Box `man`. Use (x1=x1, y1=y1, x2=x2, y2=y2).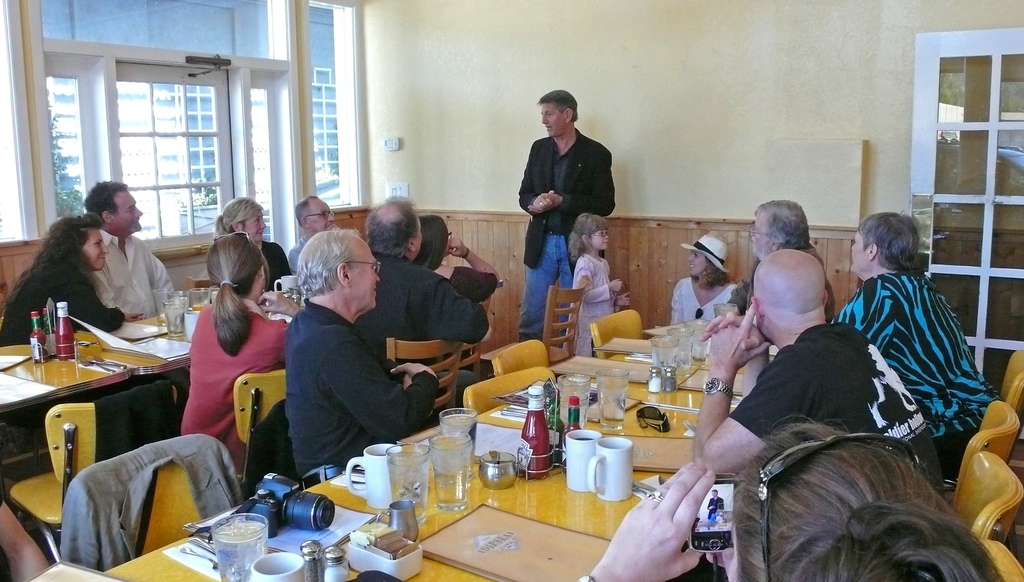
(x1=79, y1=170, x2=180, y2=322).
